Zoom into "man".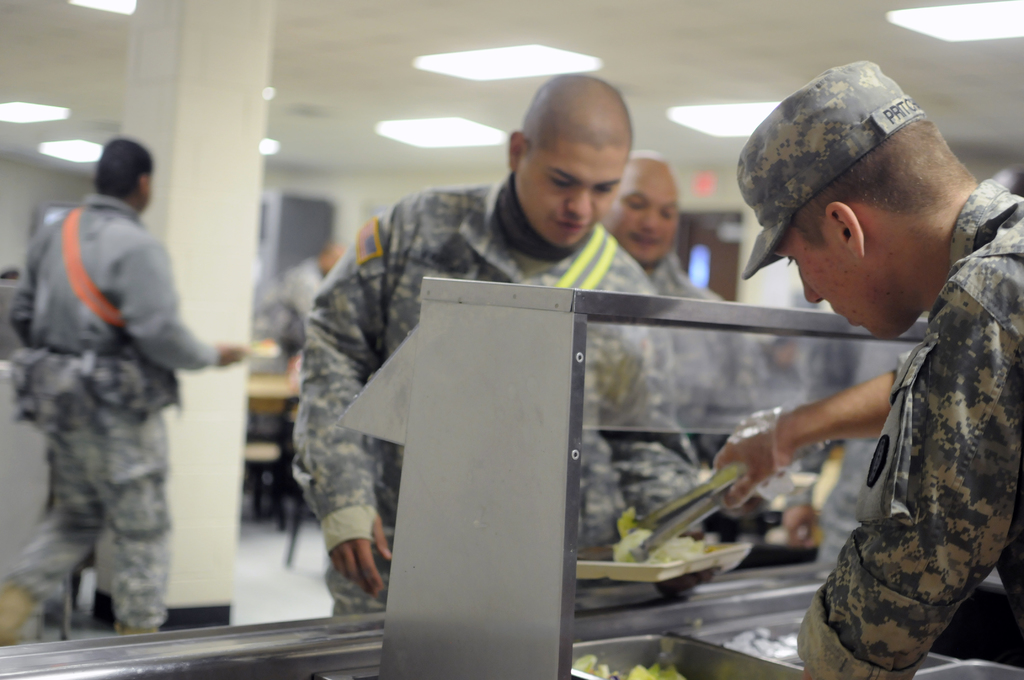
Zoom target: bbox=(734, 57, 1023, 679).
